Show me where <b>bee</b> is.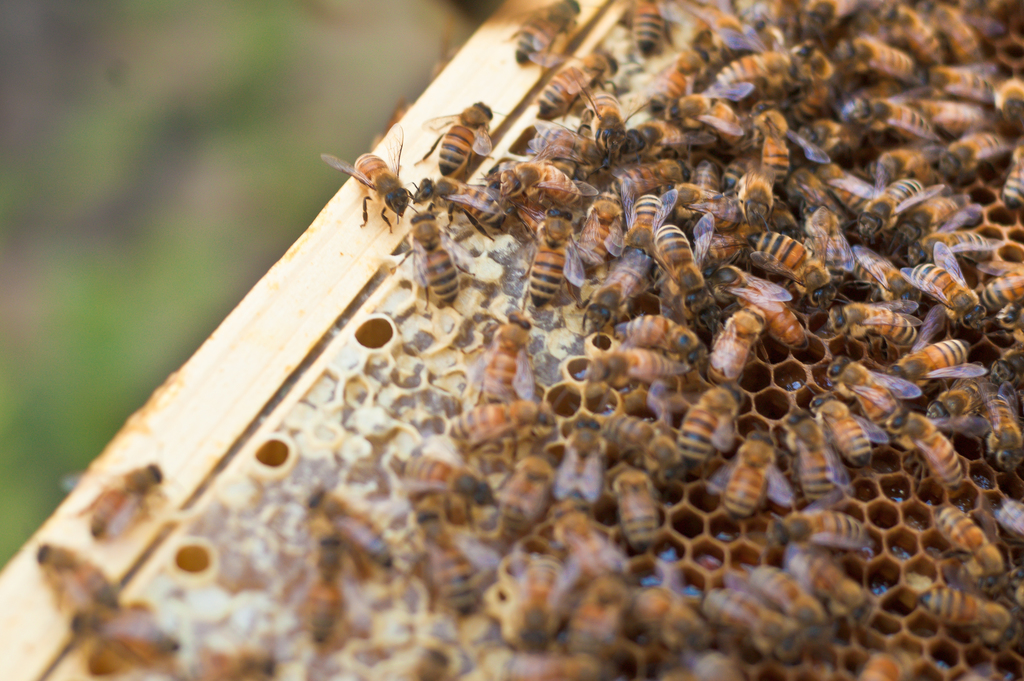
<b>bee</b> is at Rect(738, 98, 830, 182).
